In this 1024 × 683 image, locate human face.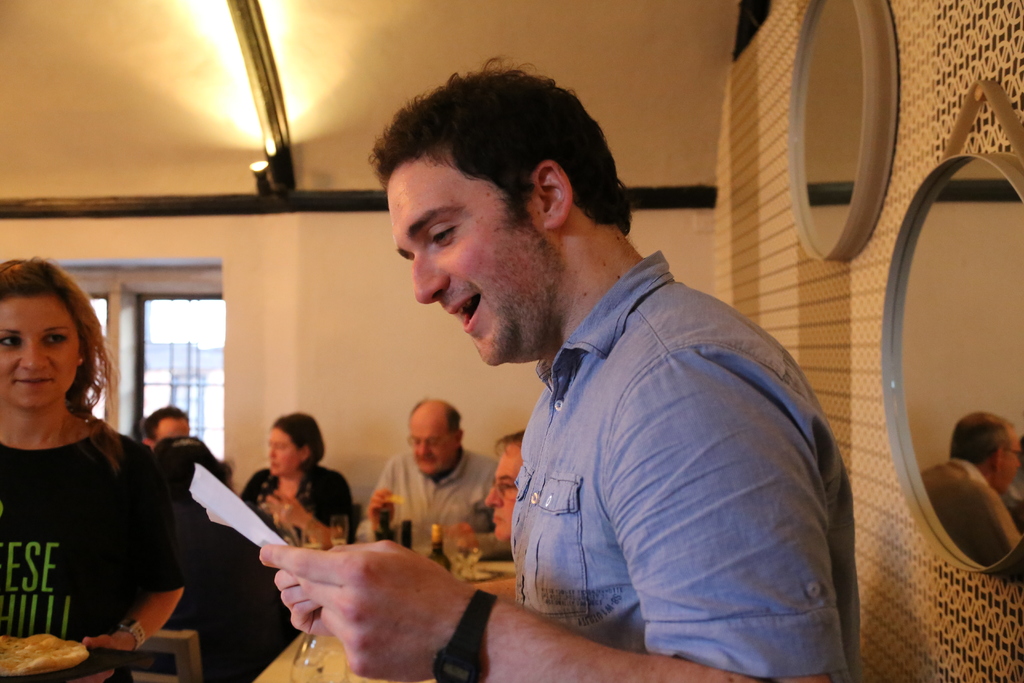
Bounding box: <box>392,166,563,372</box>.
